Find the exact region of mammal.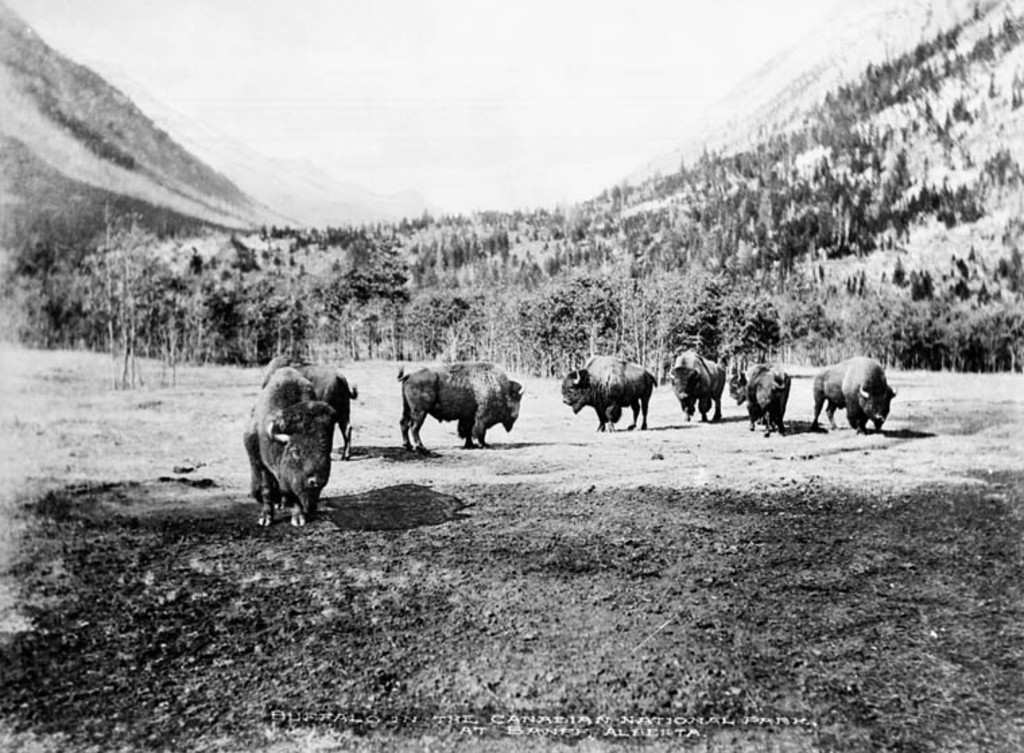
Exact region: (392, 364, 525, 445).
